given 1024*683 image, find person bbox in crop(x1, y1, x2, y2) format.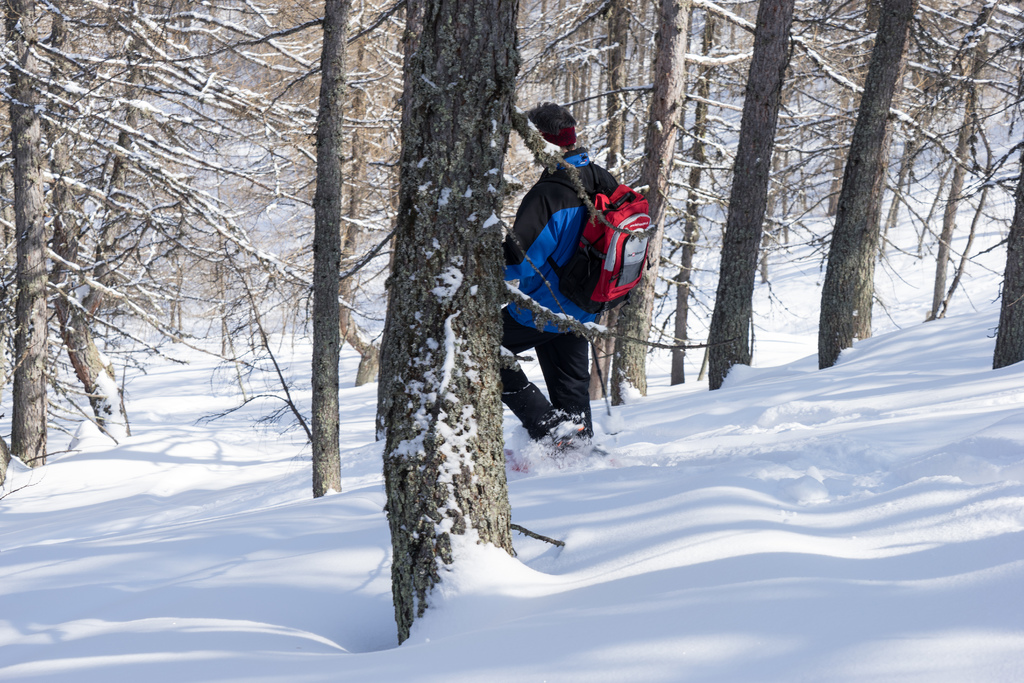
crop(501, 101, 621, 443).
